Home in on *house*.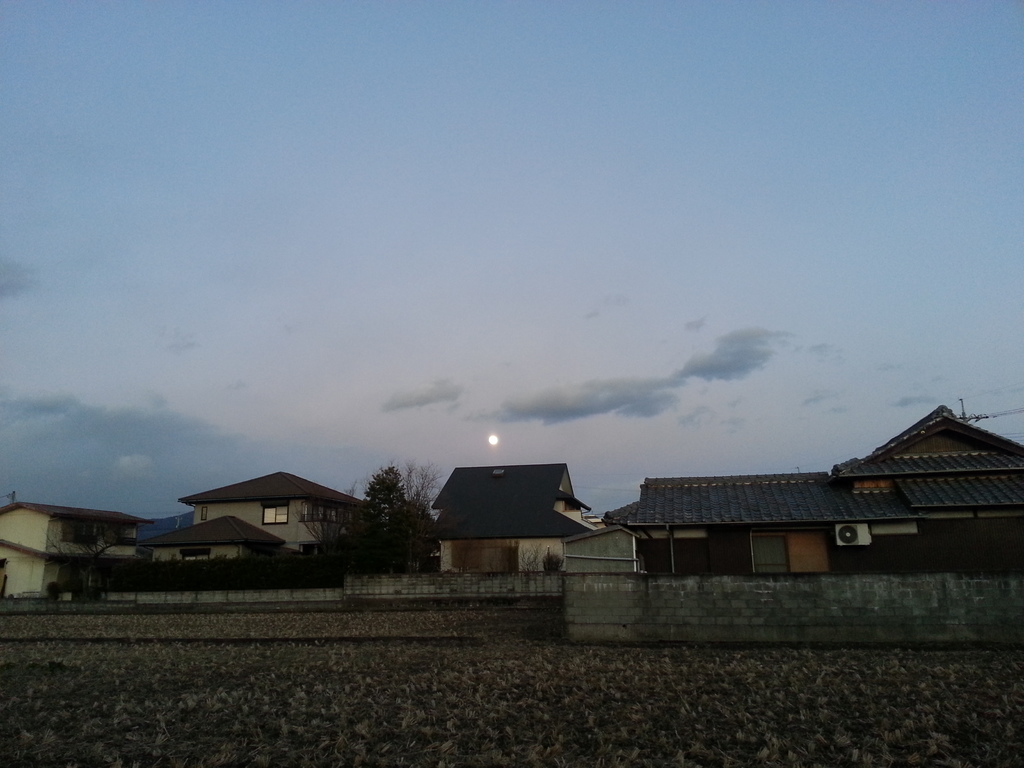
Homed in at [424, 449, 595, 577].
